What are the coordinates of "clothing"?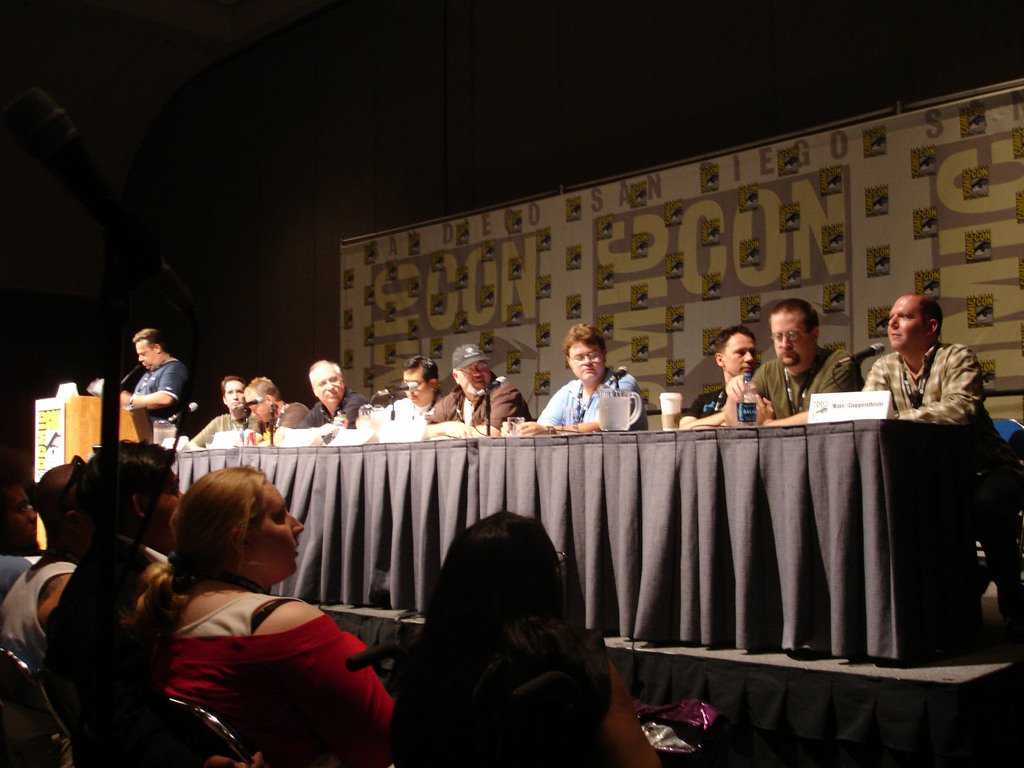
rect(686, 392, 757, 433).
